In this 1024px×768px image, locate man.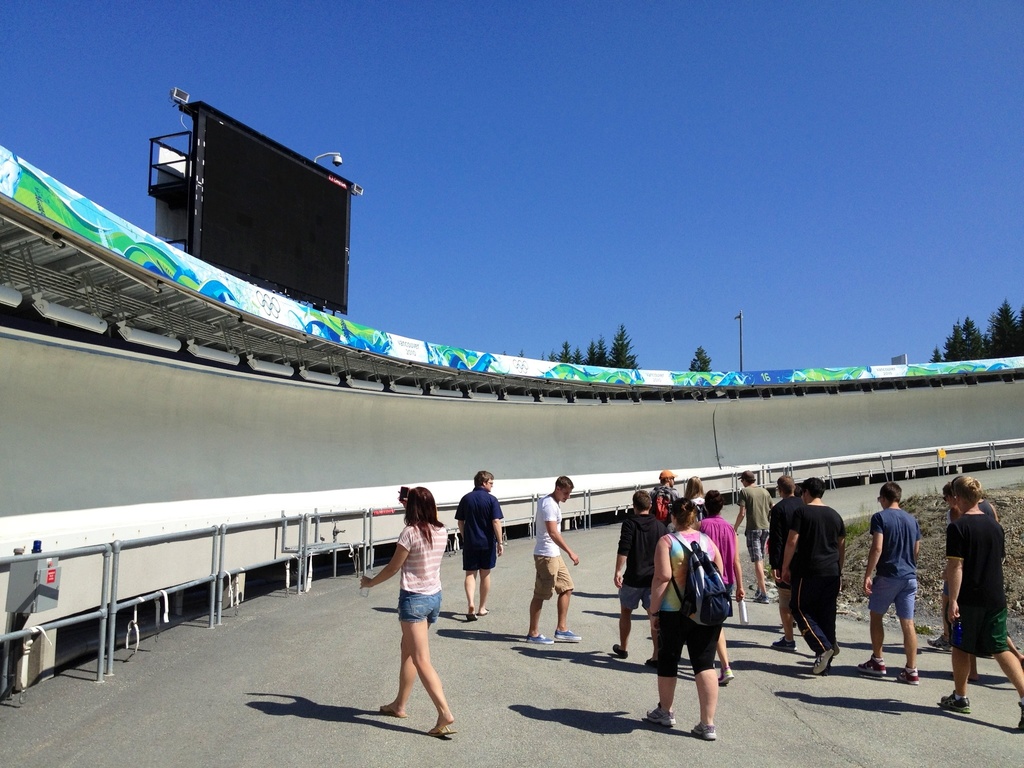
Bounding box: crop(854, 479, 920, 691).
